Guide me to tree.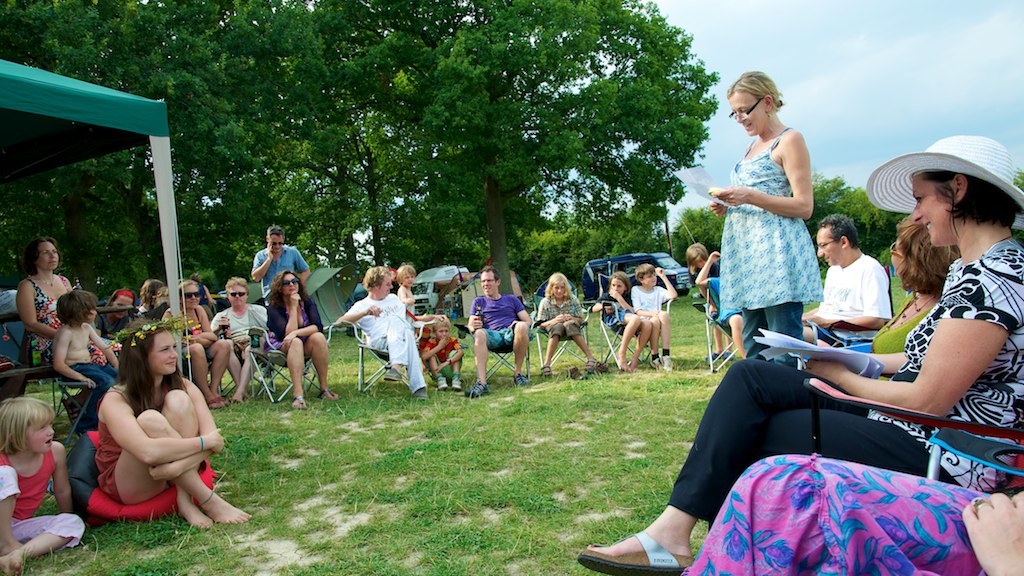
Guidance: bbox=(664, 206, 727, 257).
